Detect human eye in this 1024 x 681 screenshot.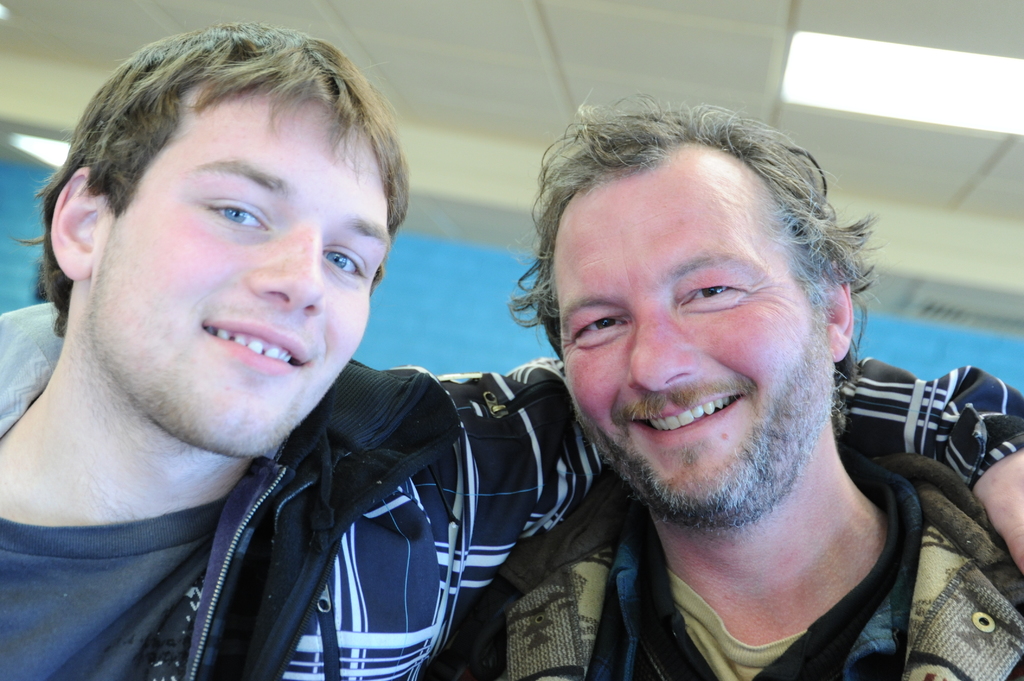
Detection: (x1=570, y1=313, x2=628, y2=343).
